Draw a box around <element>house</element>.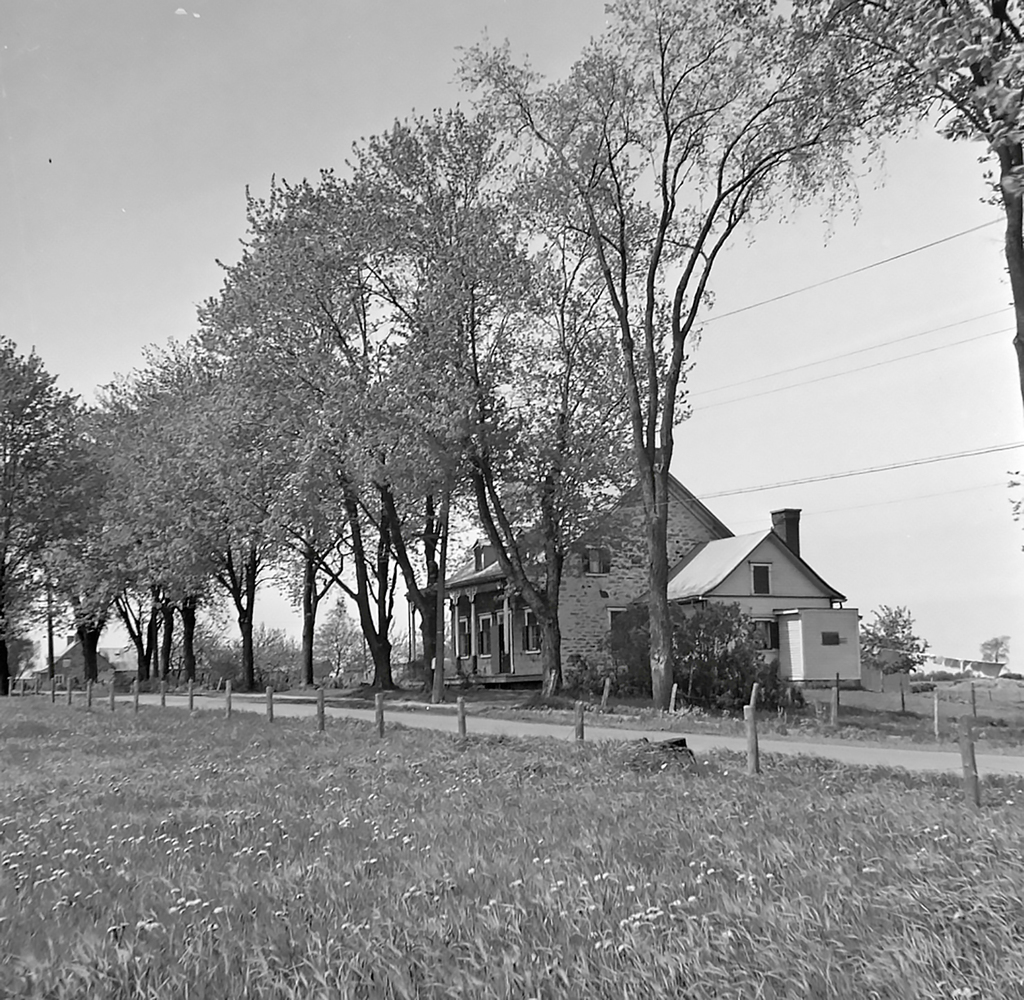
Rect(410, 454, 730, 710).
